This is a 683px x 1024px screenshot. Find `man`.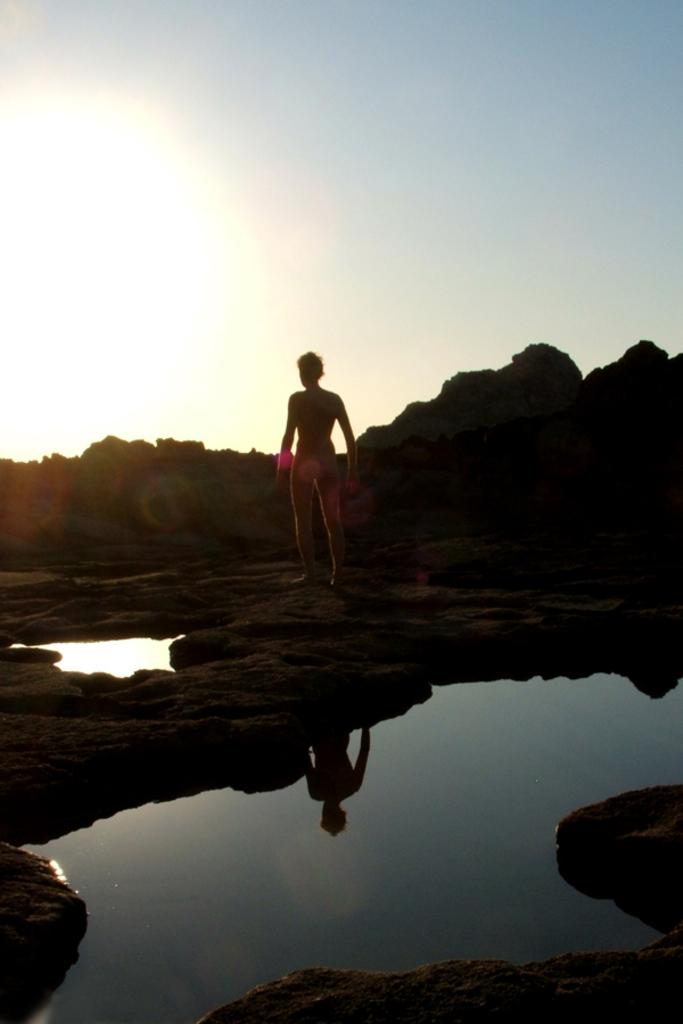
Bounding box: crop(271, 342, 362, 583).
